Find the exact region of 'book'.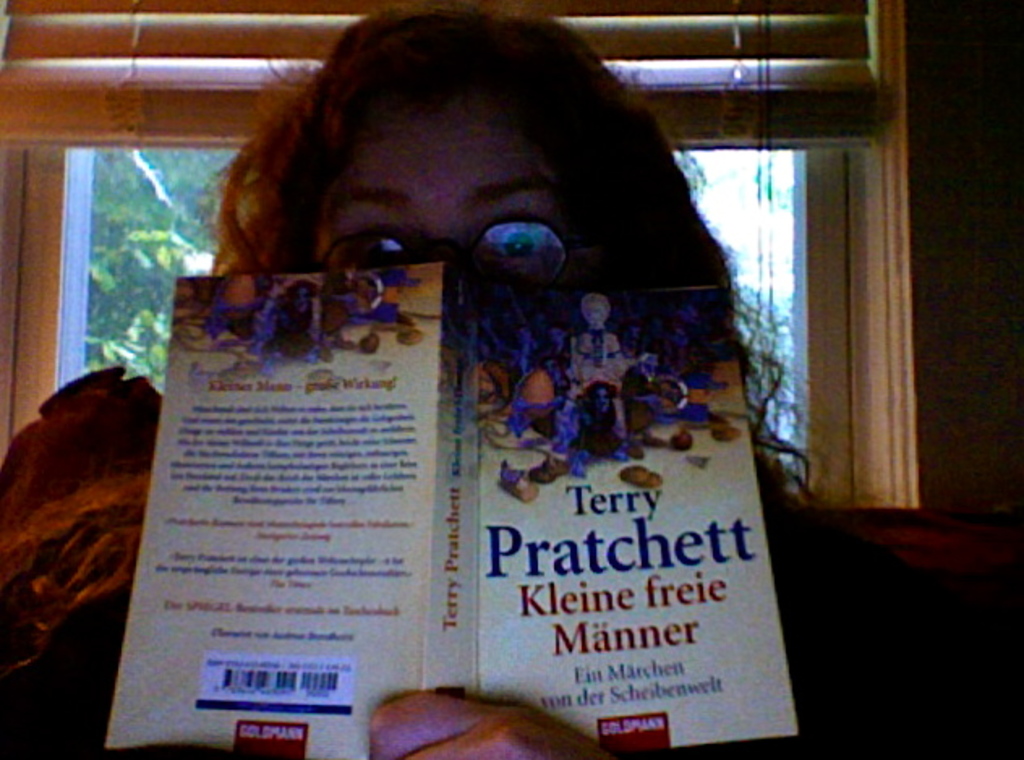
Exact region: 104, 272, 799, 752.
